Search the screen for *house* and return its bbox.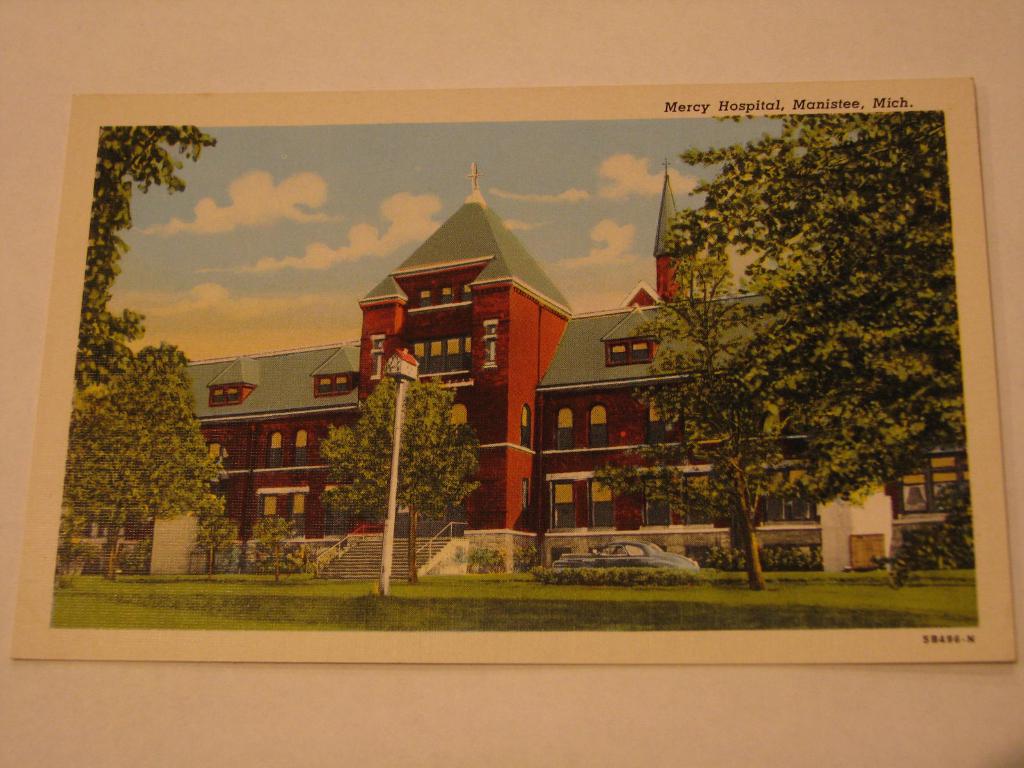
Found: [542,183,977,570].
